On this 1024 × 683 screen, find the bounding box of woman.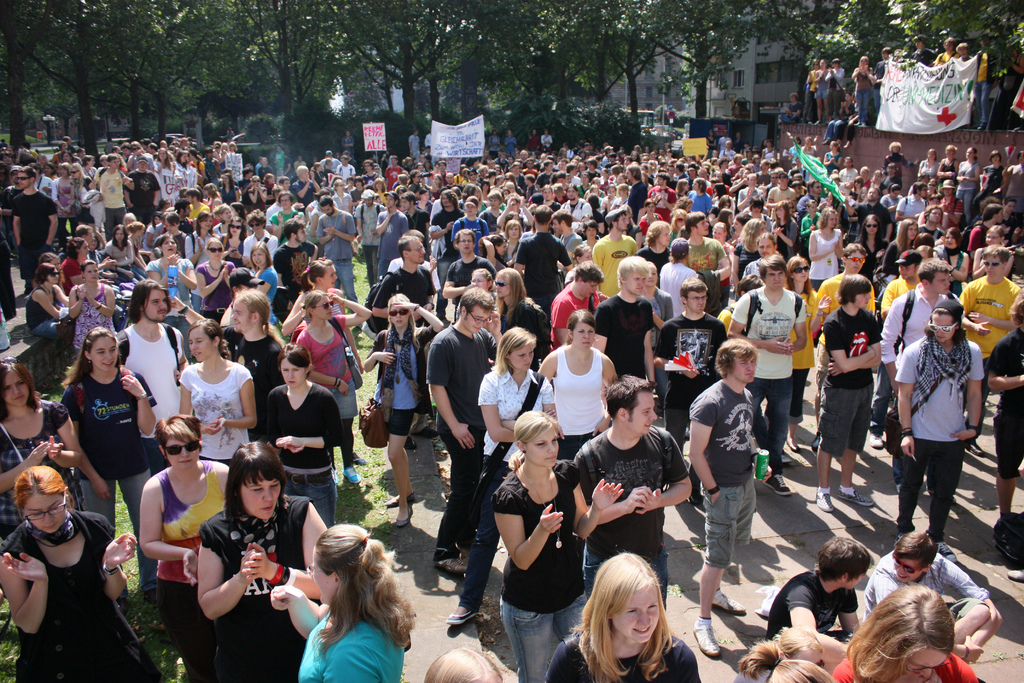
Bounding box: [211,206,236,235].
